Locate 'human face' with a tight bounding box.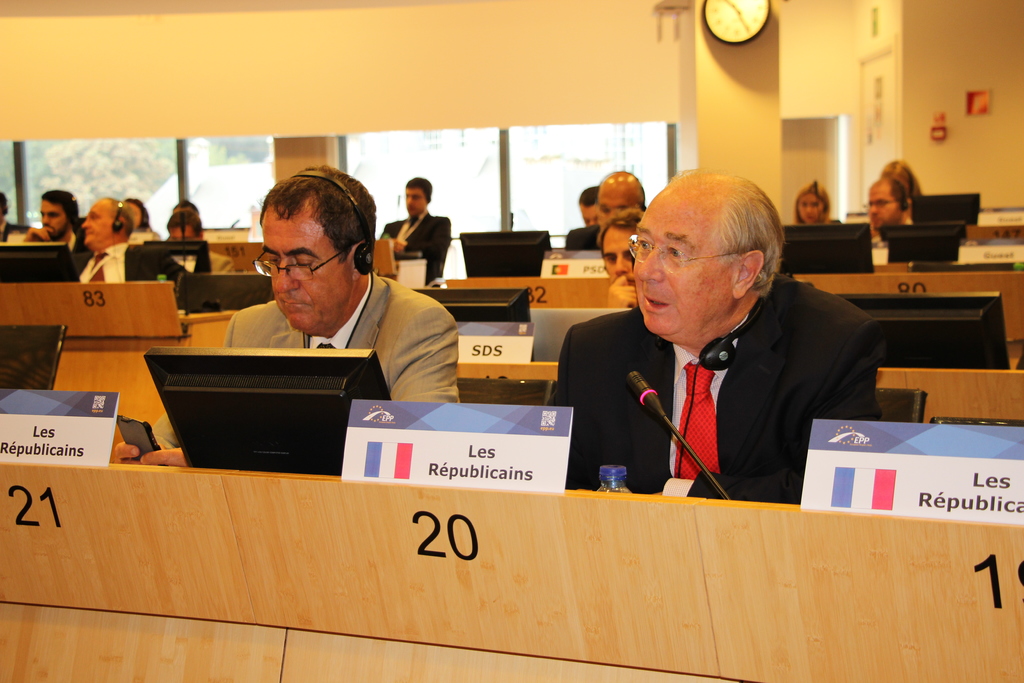
(left=40, top=198, right=63, bottom=239).
